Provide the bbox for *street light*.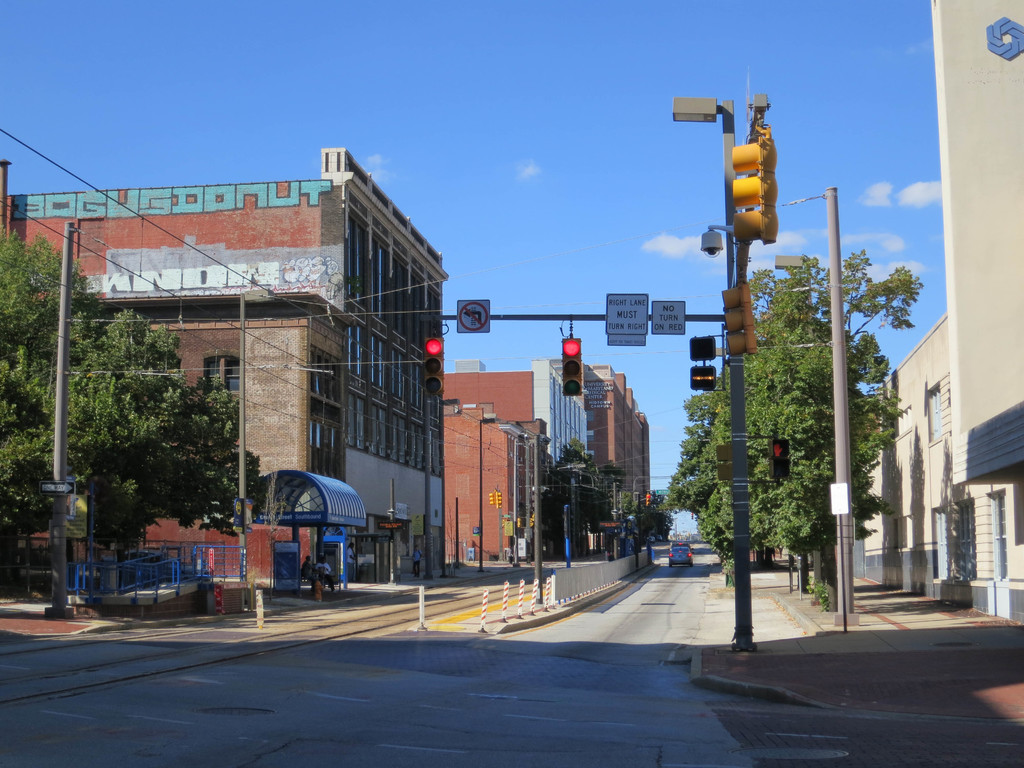
713:224:741:650.
